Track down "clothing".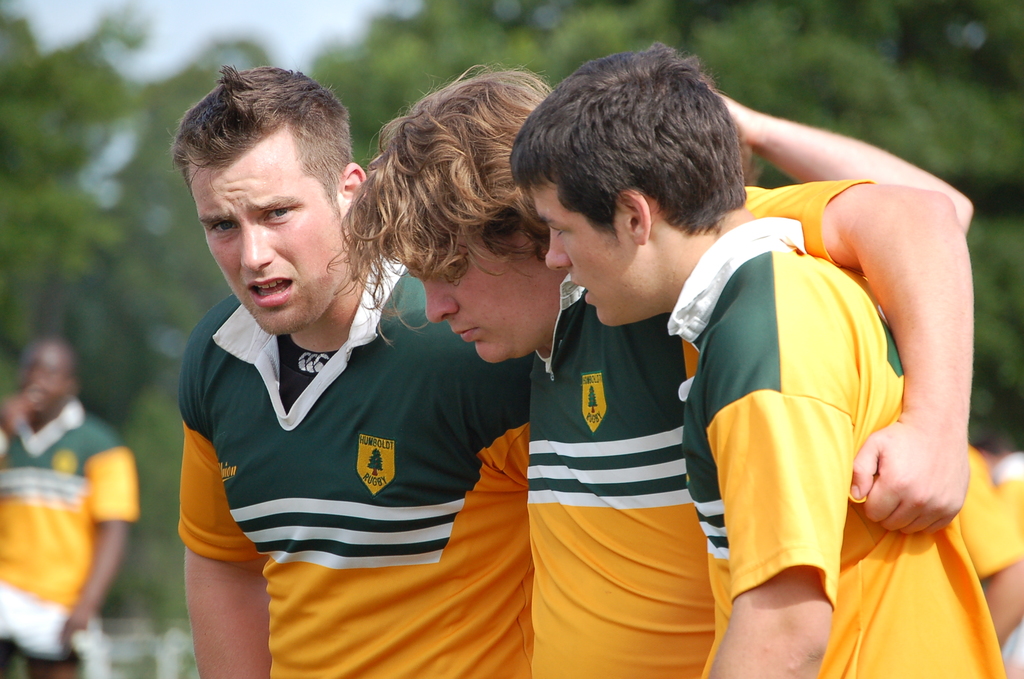
Tracked to locate(0, 395, 140, 678).
